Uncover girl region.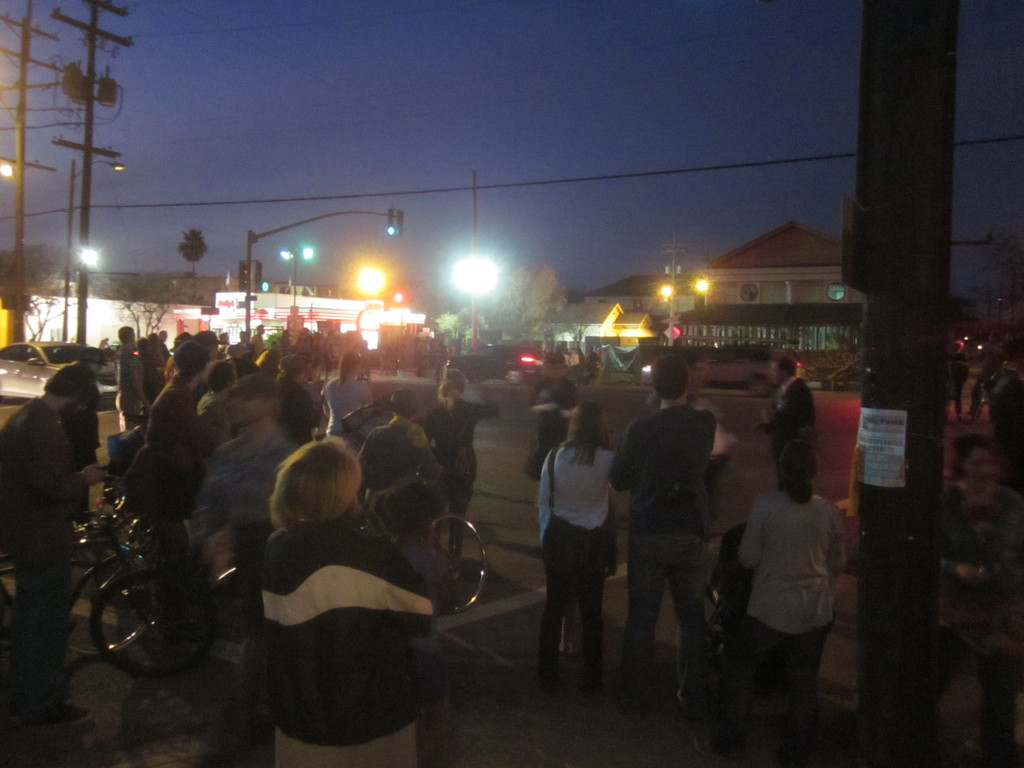
Uncovered: x1=276, y1=351, x2=320, y2=454.
